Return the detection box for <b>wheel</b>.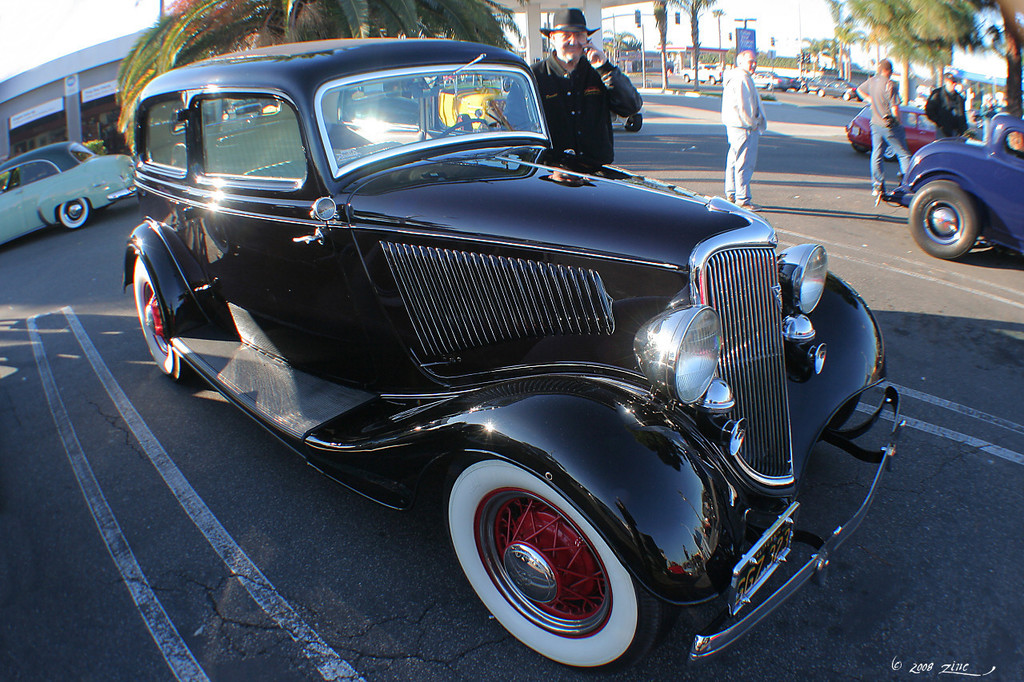
907,181,980,259.
